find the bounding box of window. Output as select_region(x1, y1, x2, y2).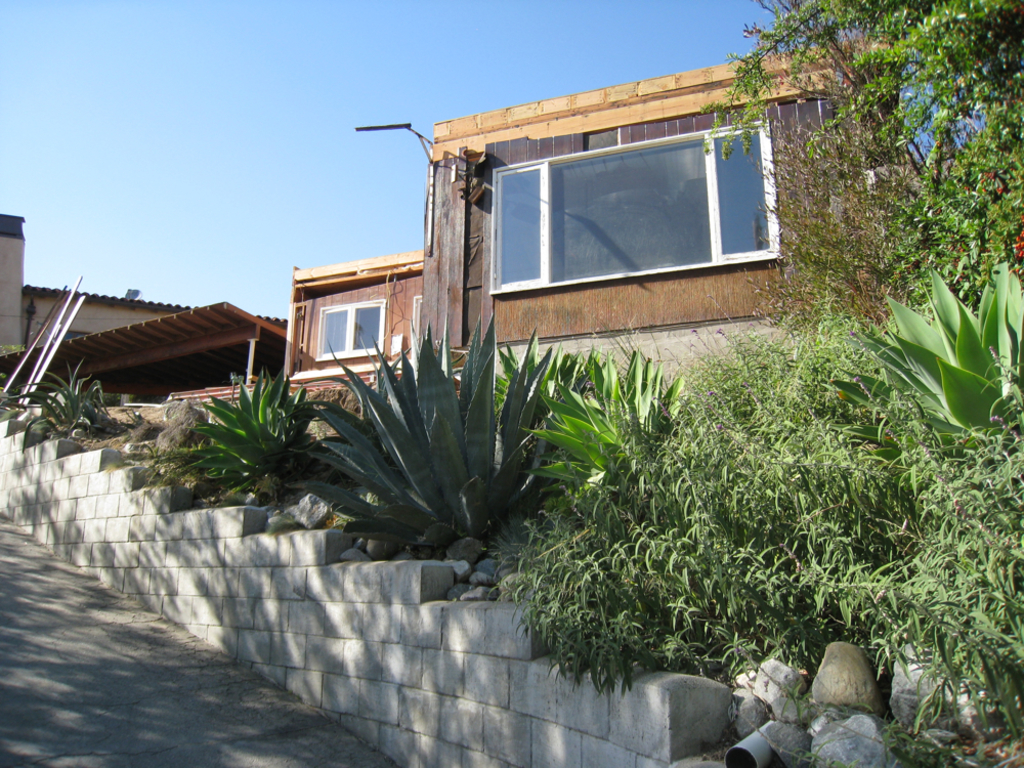
select_region(319, 302, 386, 364).
